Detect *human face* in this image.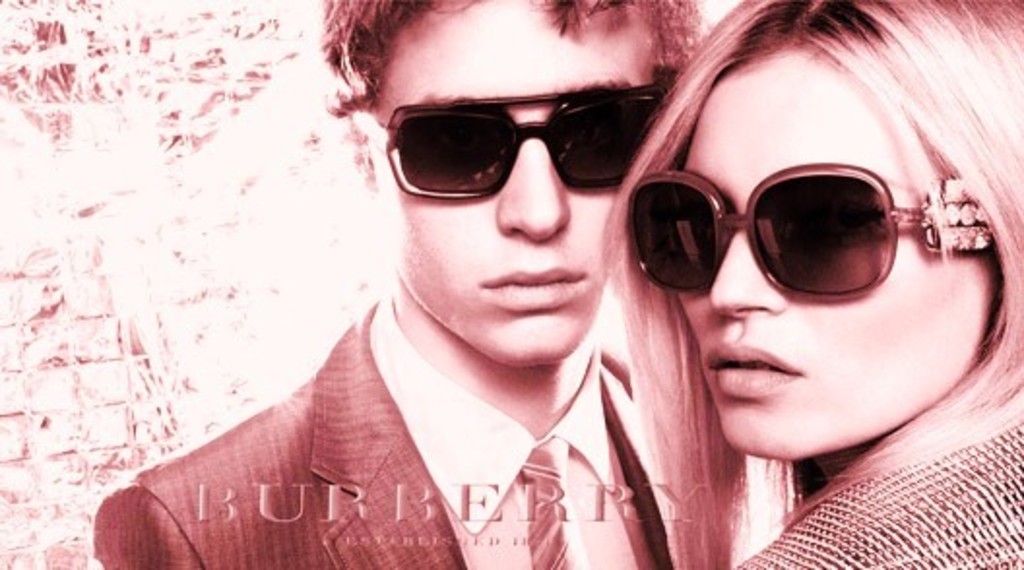
Detection: (x1=359, y1=0, x2=657, y2=368).
